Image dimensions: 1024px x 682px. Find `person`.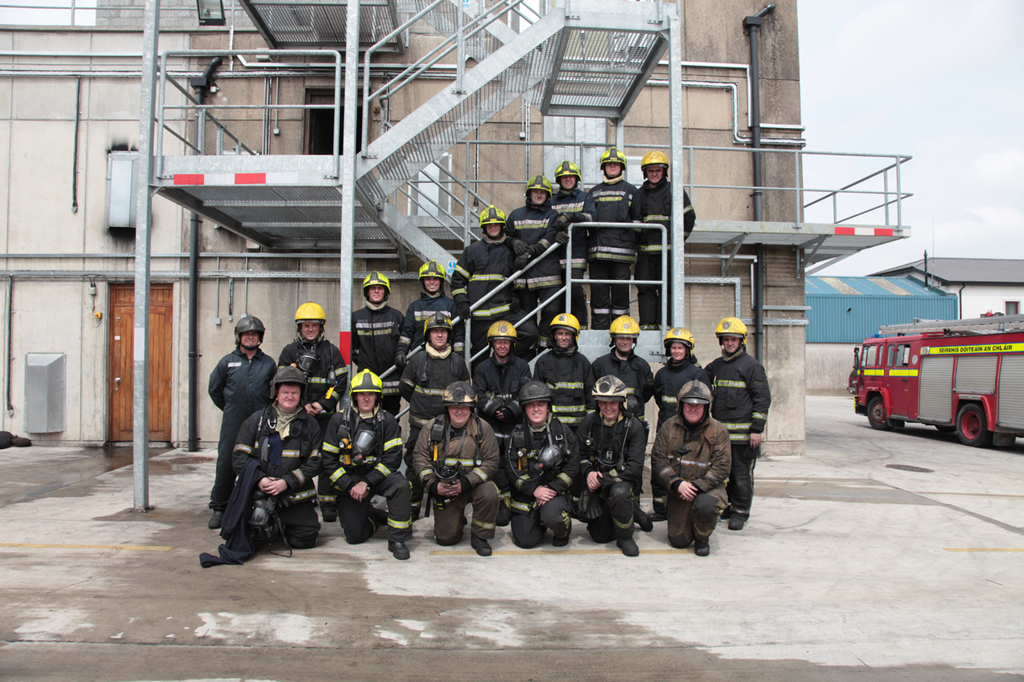
rect(391, 259, 465, 372).
